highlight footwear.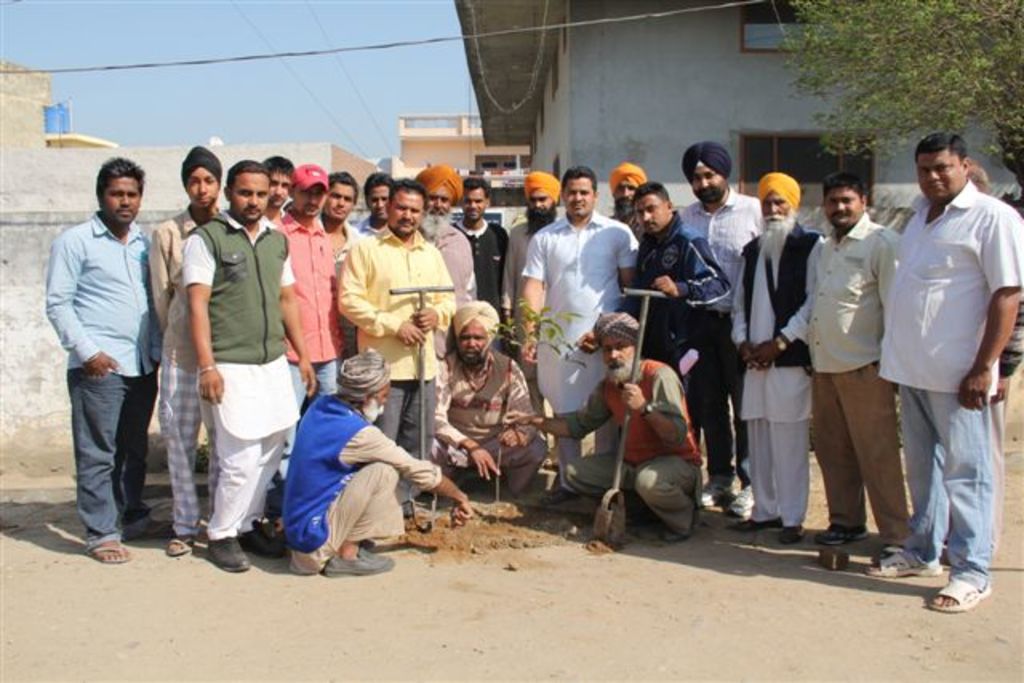
Highlighted region: rect(728, 483, 750, 518).
